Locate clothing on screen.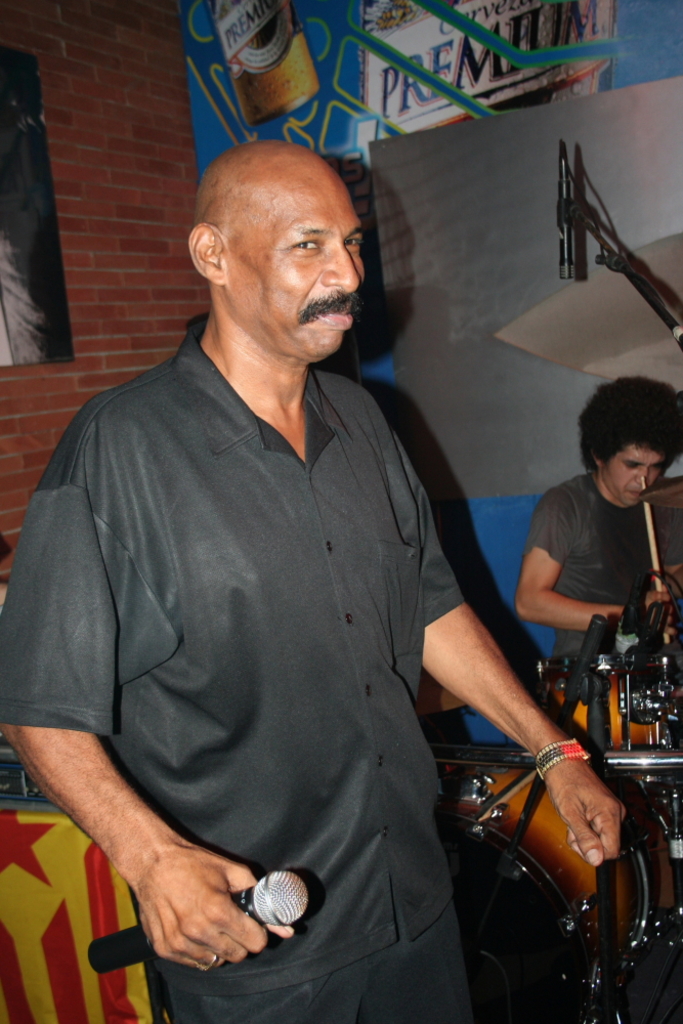
On screen at left=525, top=466, right=658, bottom=665.
